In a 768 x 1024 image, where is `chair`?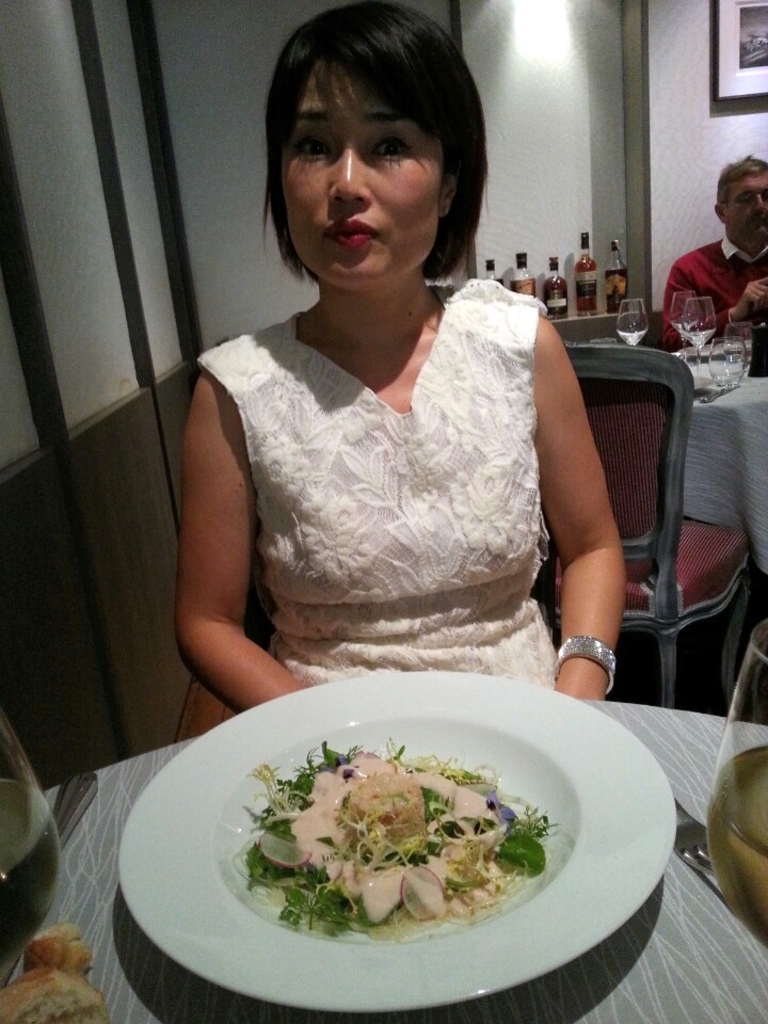
bbox(531, 314, 741, 758).
